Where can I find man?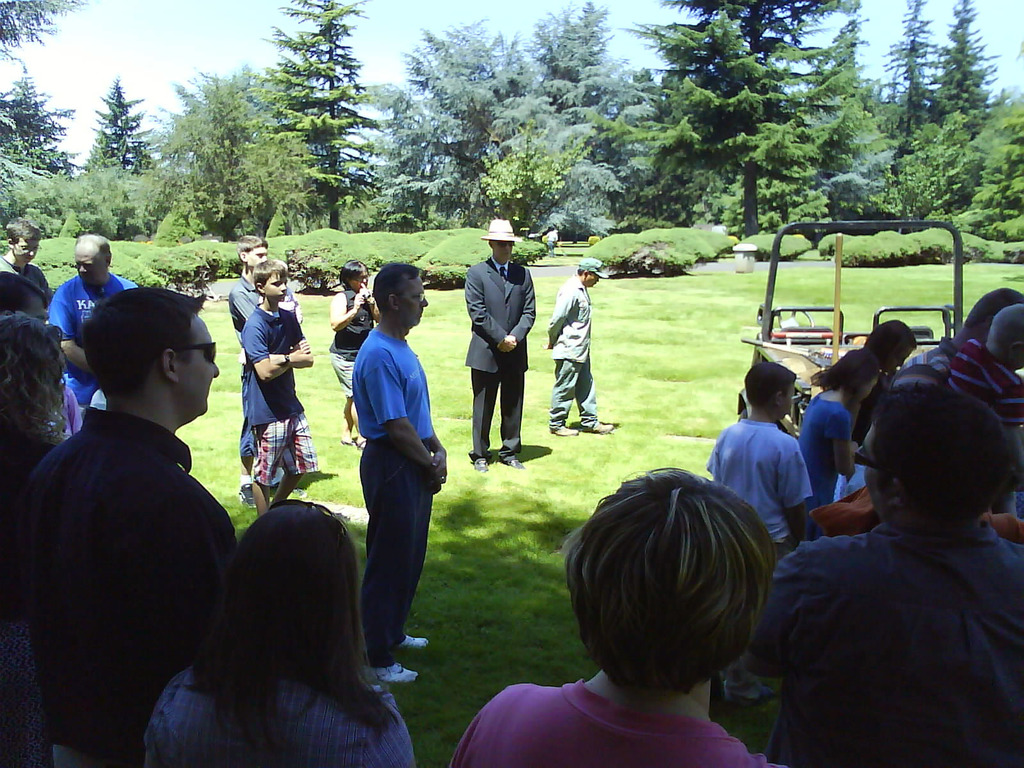
You can find it at bbox=(543, 259, 612, 434).
